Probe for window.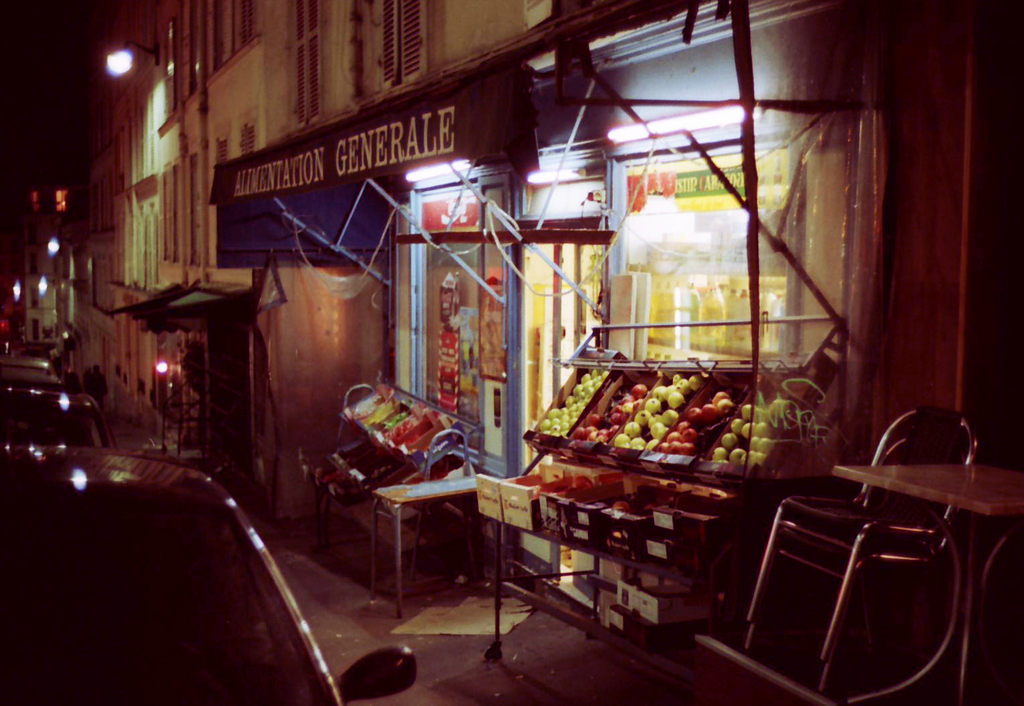
Probe result: (162,15,179,119).
